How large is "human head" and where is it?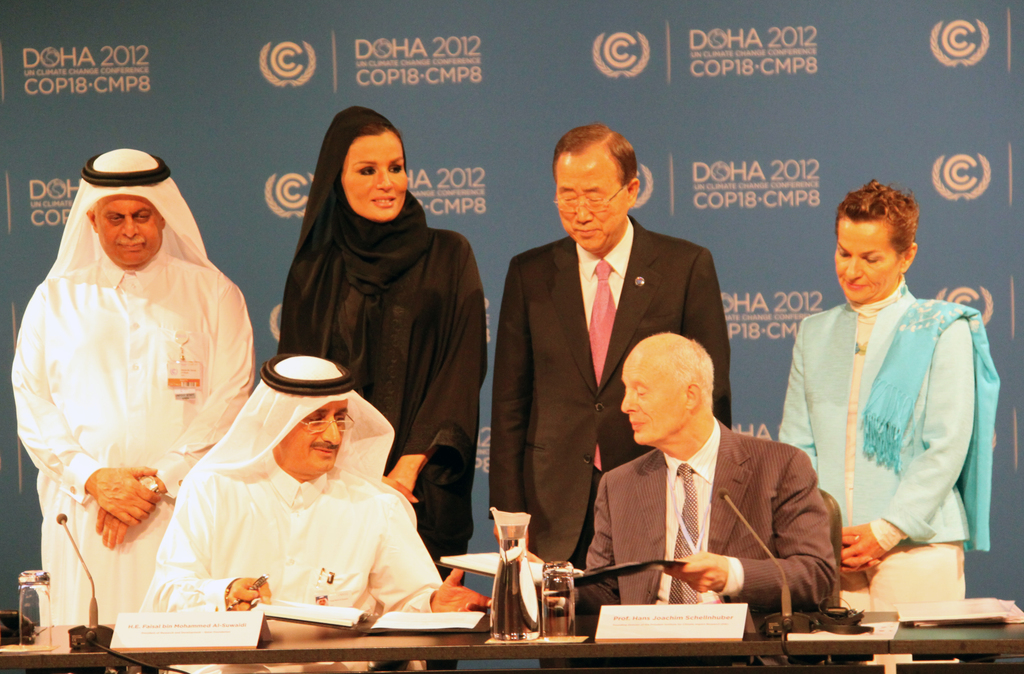
Bounding box: [259, 358, 357, 475].
